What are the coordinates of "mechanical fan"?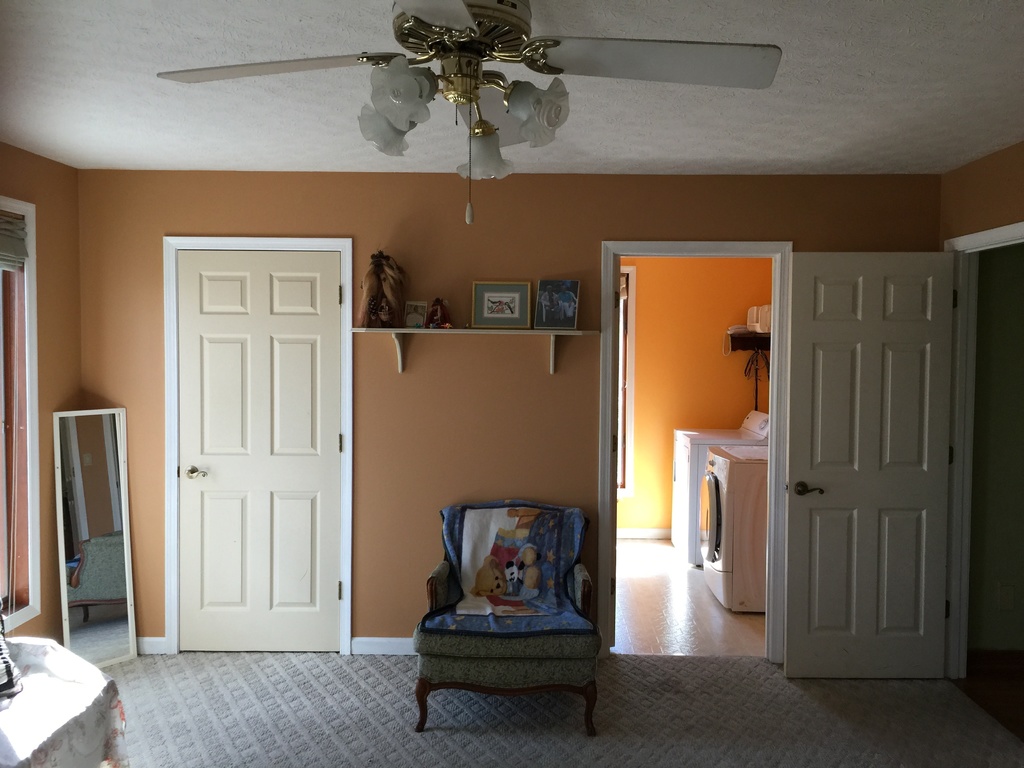
locate(158, 0, 784, 182).
